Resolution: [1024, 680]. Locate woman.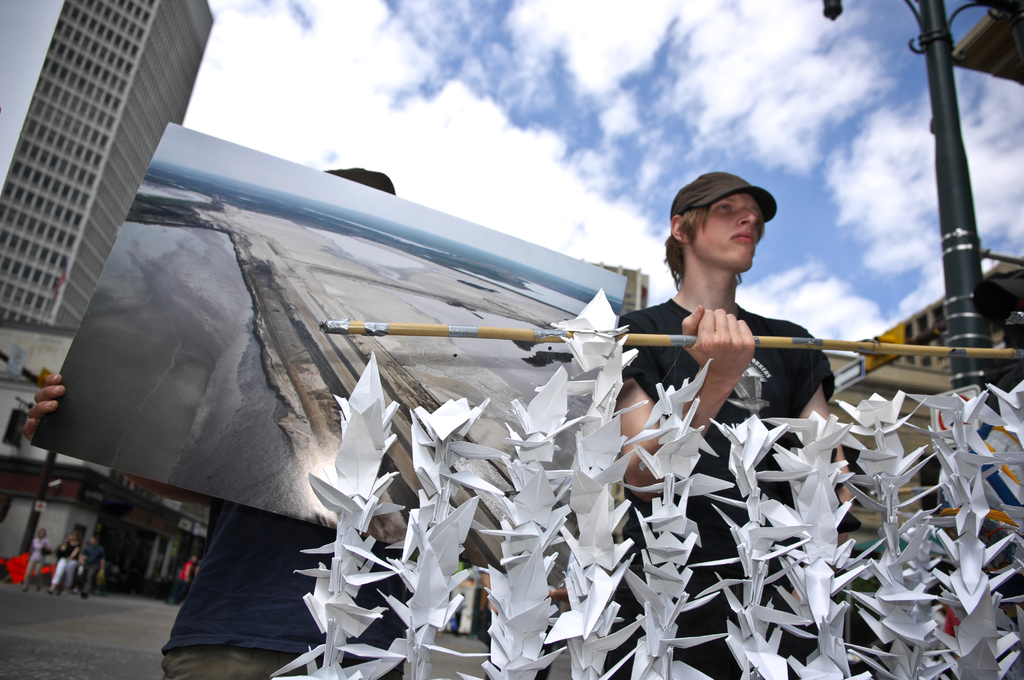
[47, 533, 77, 597].
